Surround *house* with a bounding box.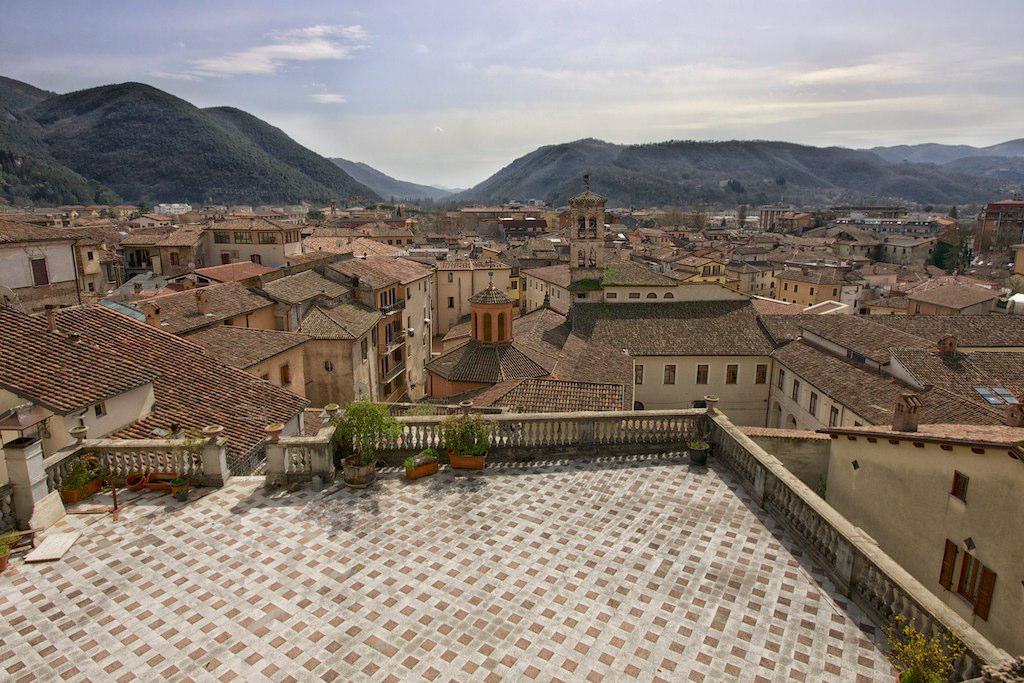
0,303,161,453.
